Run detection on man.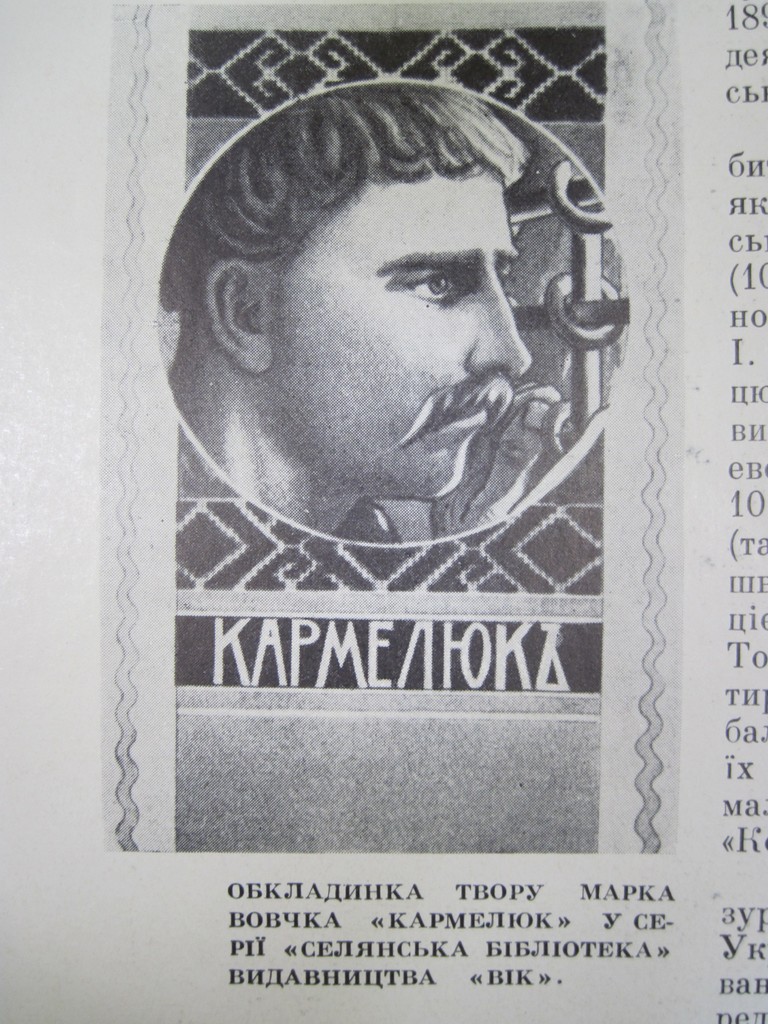
Result: 157,87,531,540.
